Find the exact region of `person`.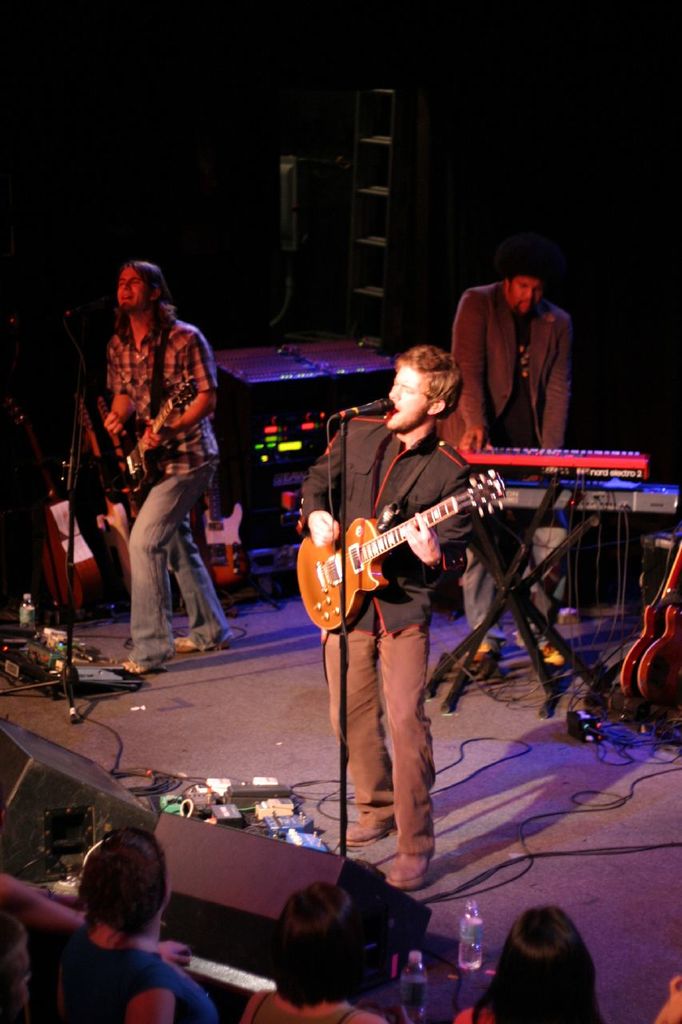
Exact region: 101, 258, 252, 667.
